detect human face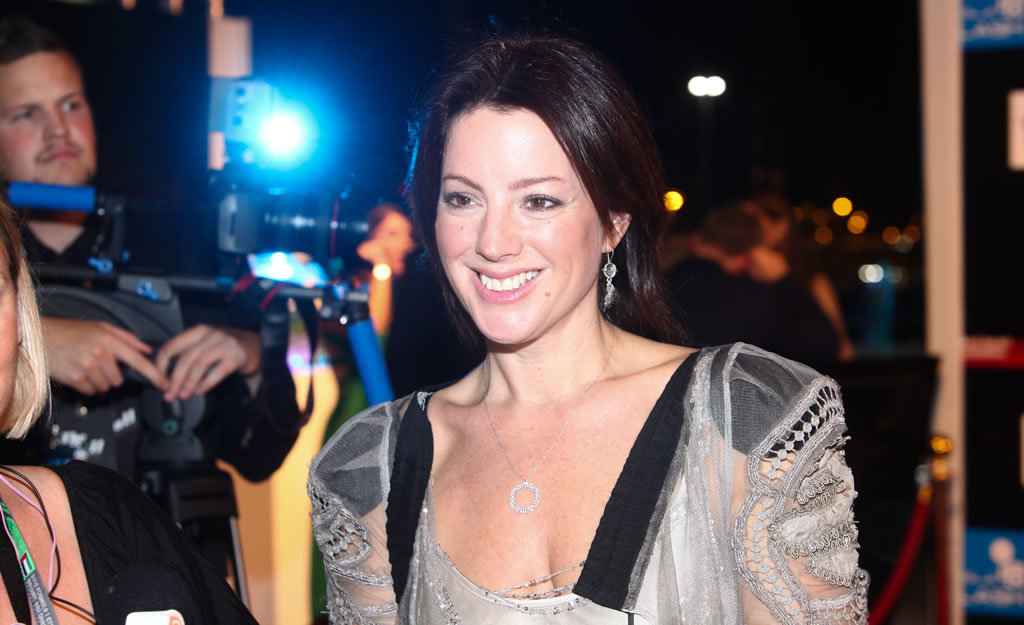
BBox(0, 50, 96, 189)
